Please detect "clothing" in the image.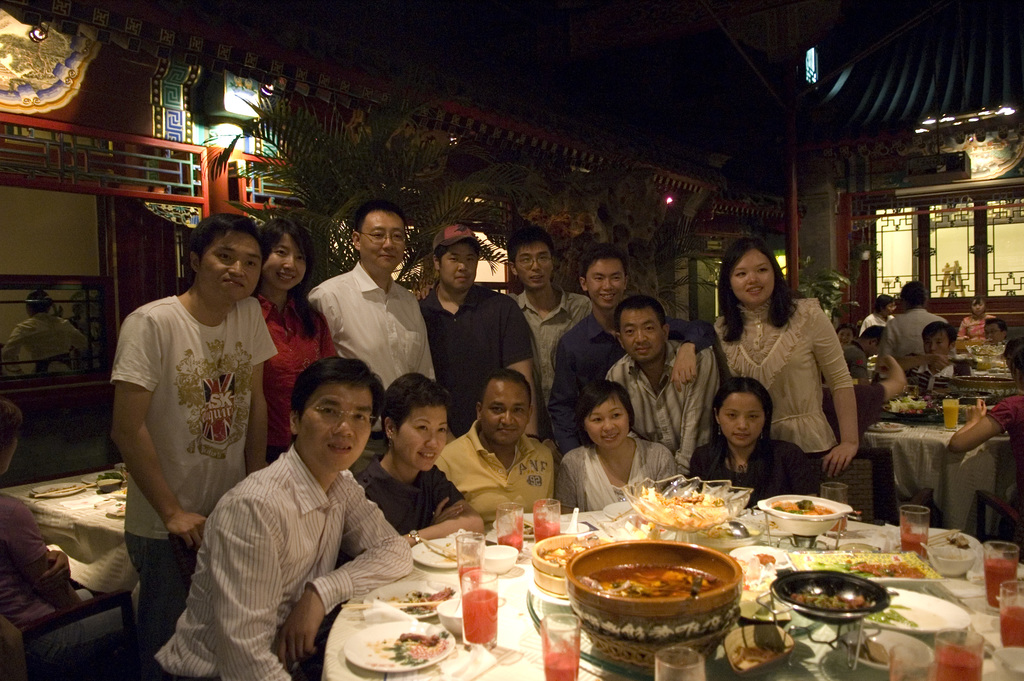
select_region(986, 390, 1023, 489).
